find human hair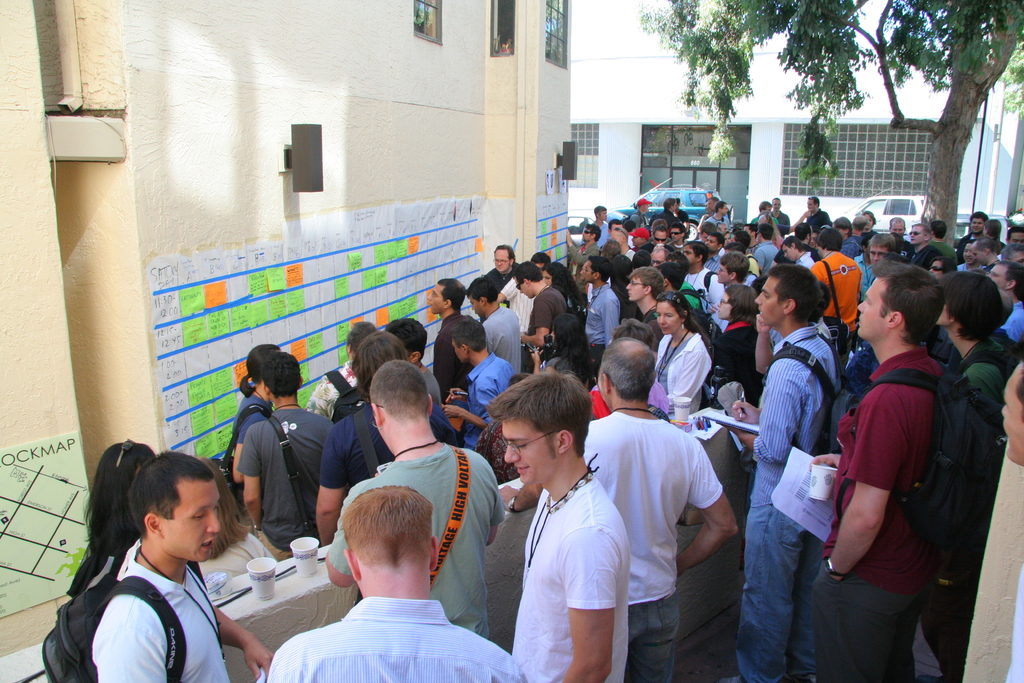
<region>344, 320, 376, 352</region>
